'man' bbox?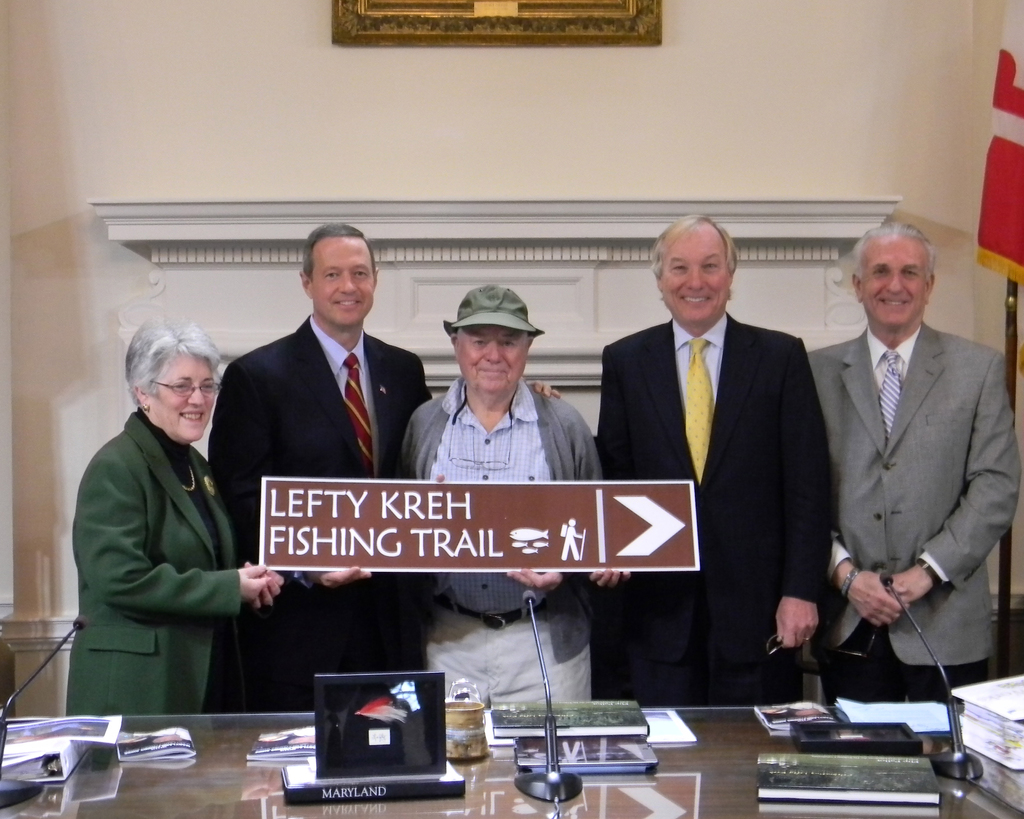
left=801, top=220, right=1014, bottom=703
